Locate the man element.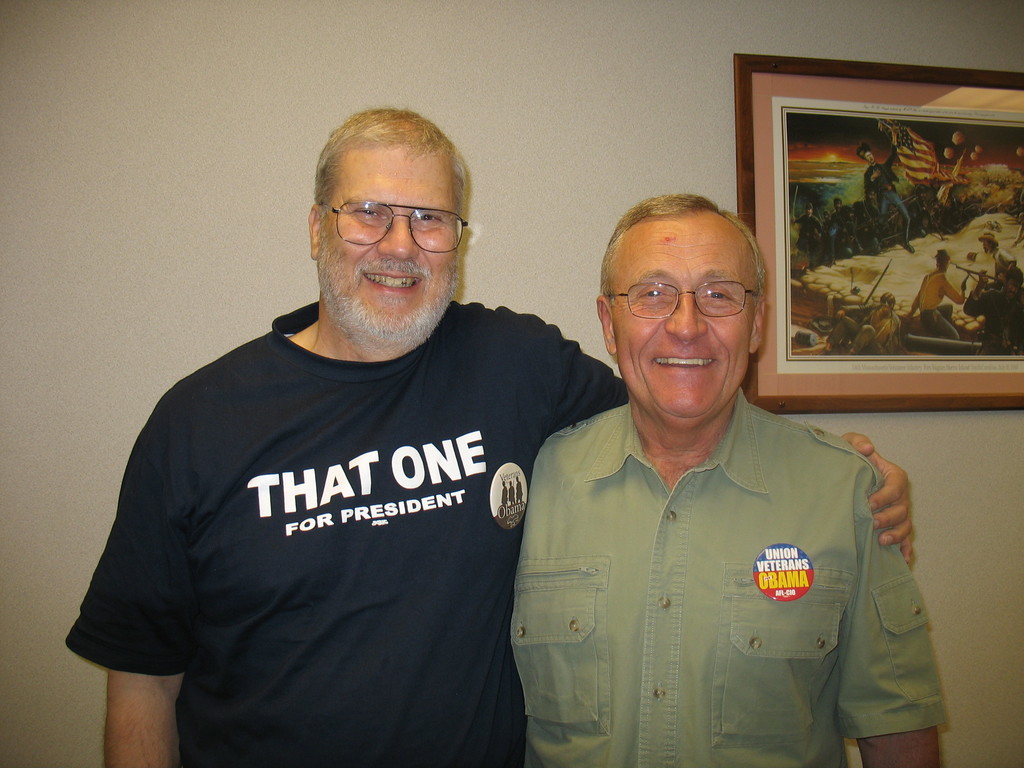
Element bbox: (left=831, top=195, right=847, bottom=225).
